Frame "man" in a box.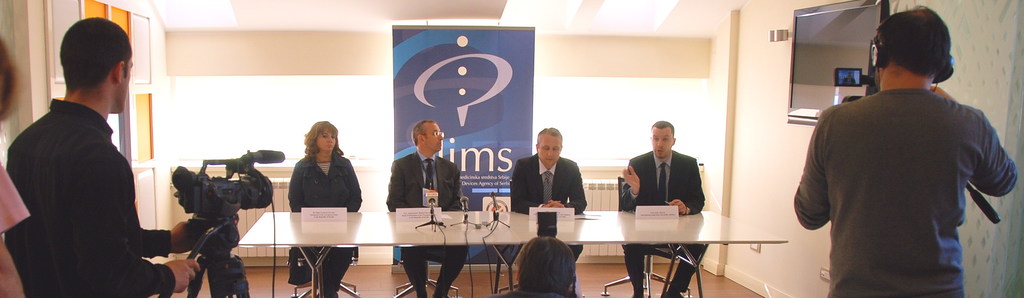
<bbox>0, 19, 204, 297</bbox>.
